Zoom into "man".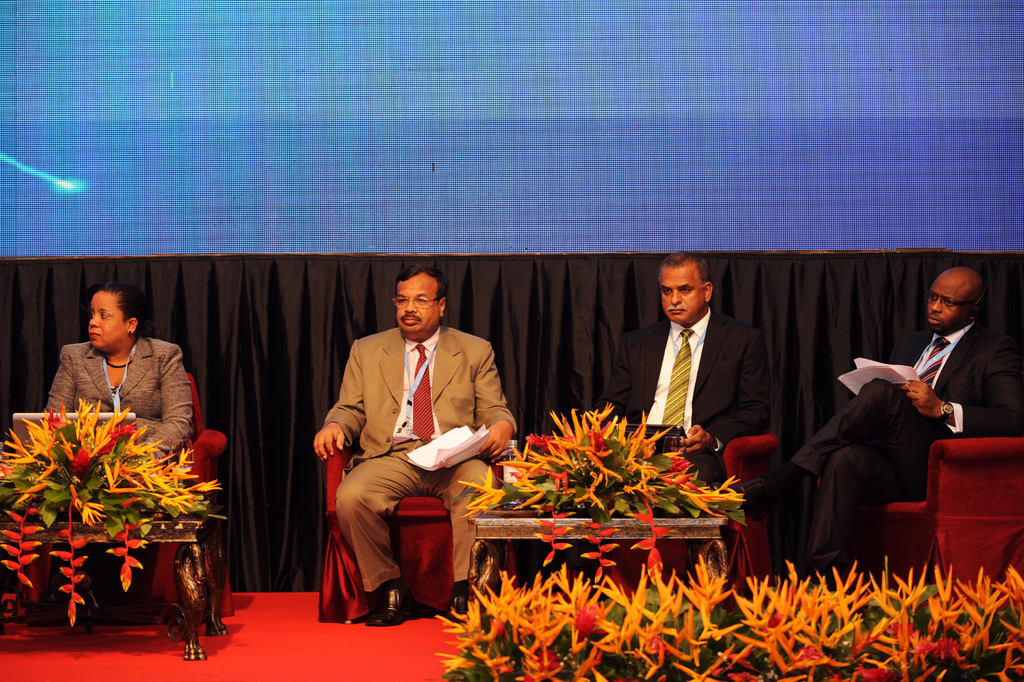
Zoom target: region(601, 253, 768, 491).
